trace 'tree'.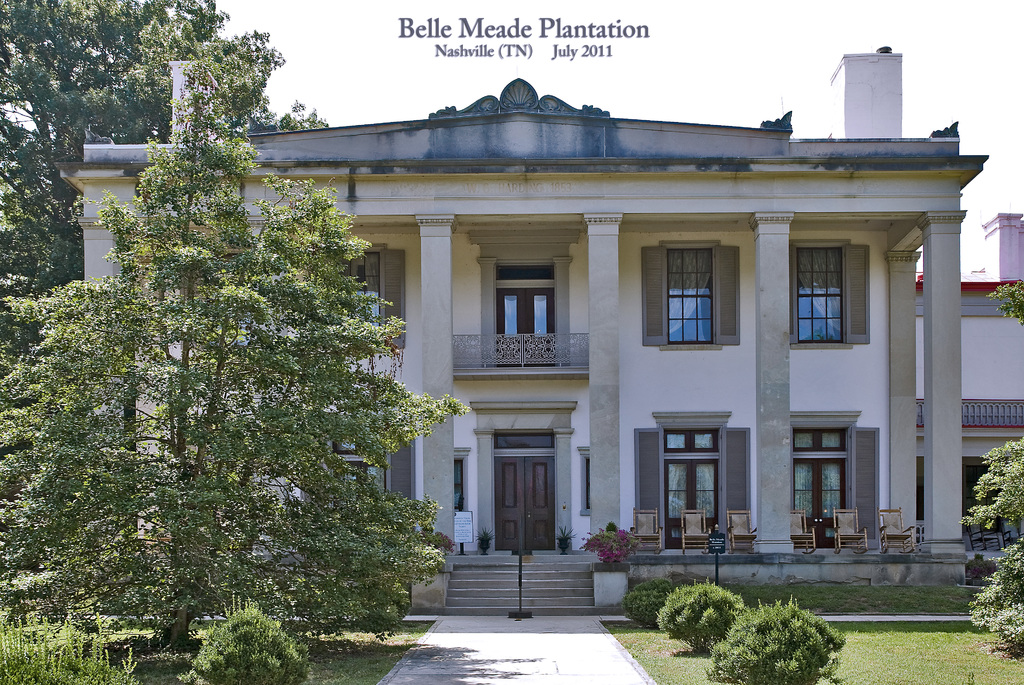
Traced to left=0, top=81, right=474, bottom=657.
